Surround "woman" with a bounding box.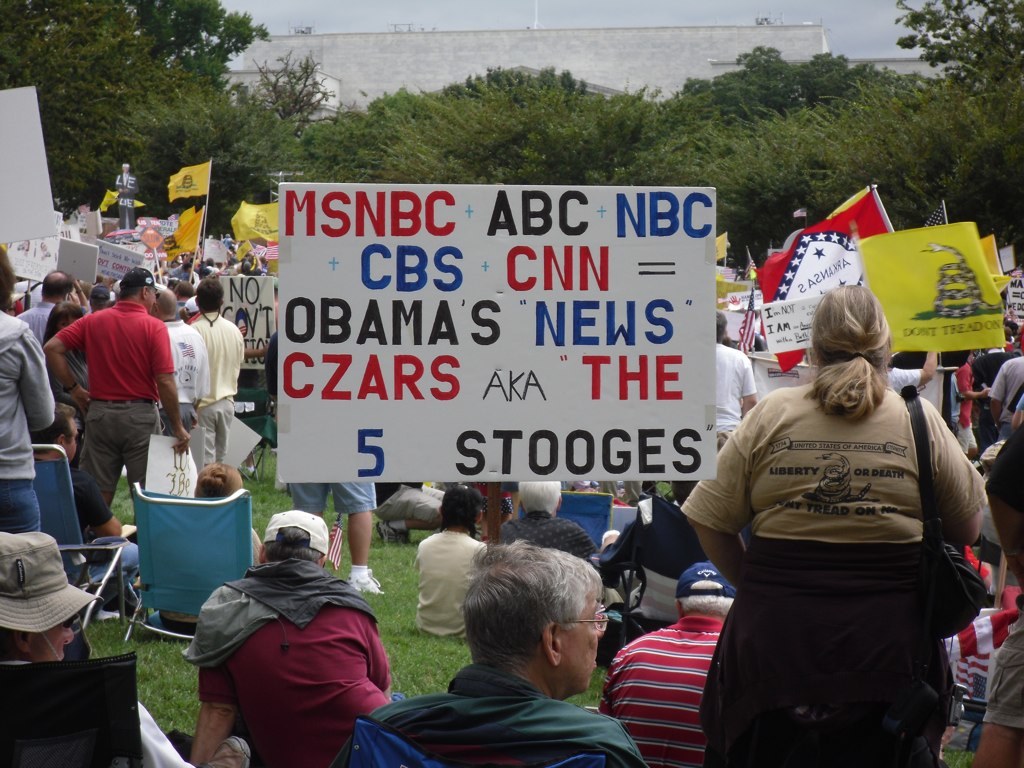
detection(0, 248, 55, 536).
